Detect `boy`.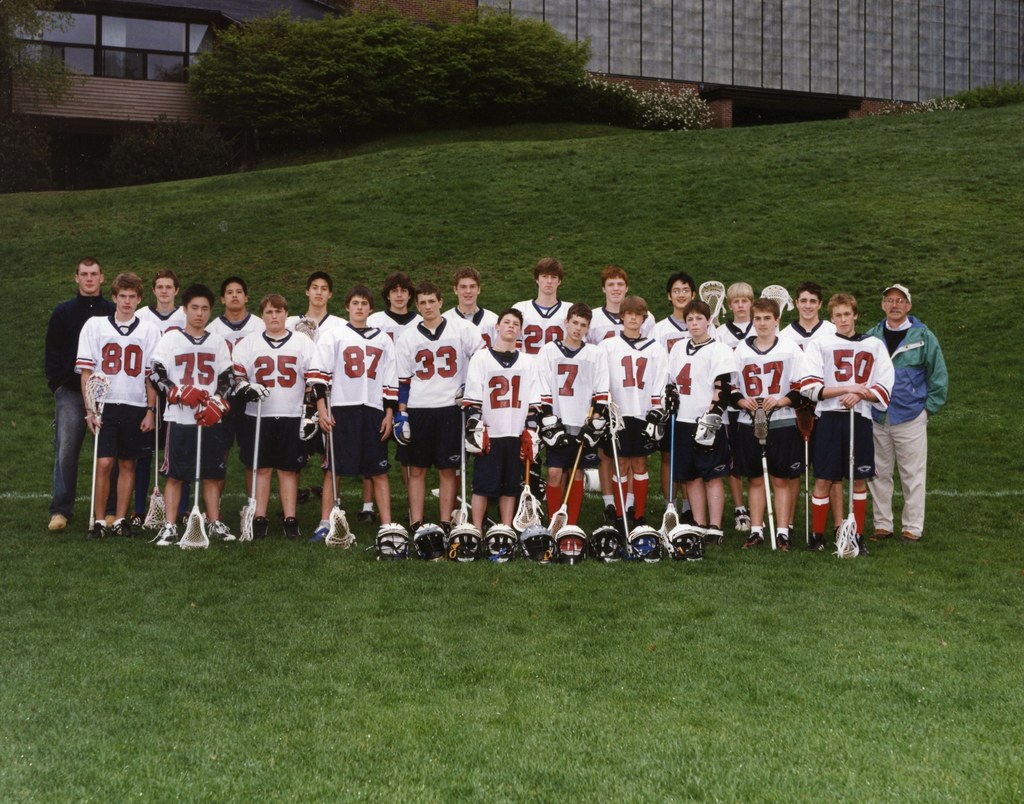
Detected at (left=529, top=301, right=611, bottom=557).
